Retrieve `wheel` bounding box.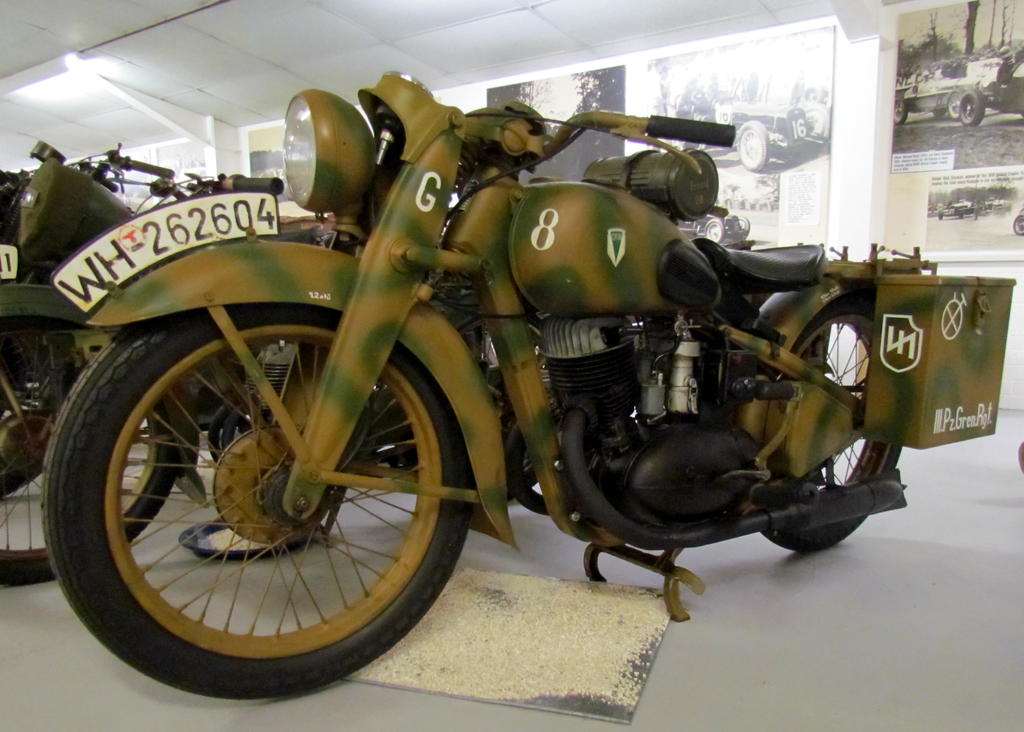
Bounding box: bbox=[948, 91, 962, 117].
